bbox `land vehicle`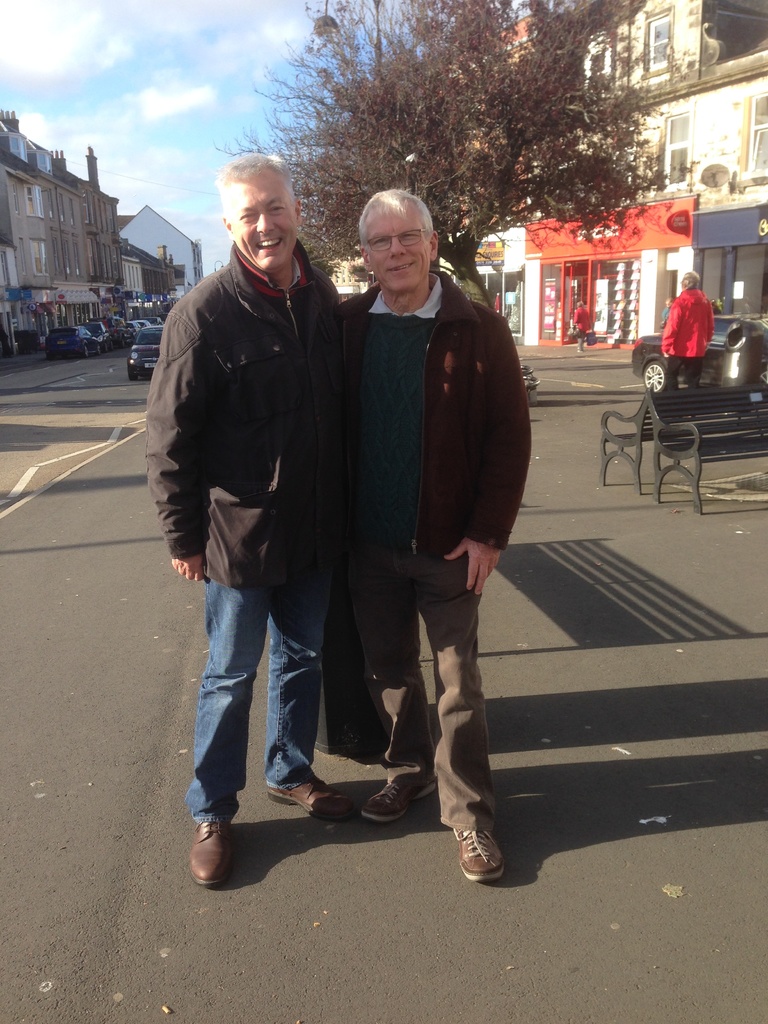
[left=130, top=321, right=137, bottom=336]
